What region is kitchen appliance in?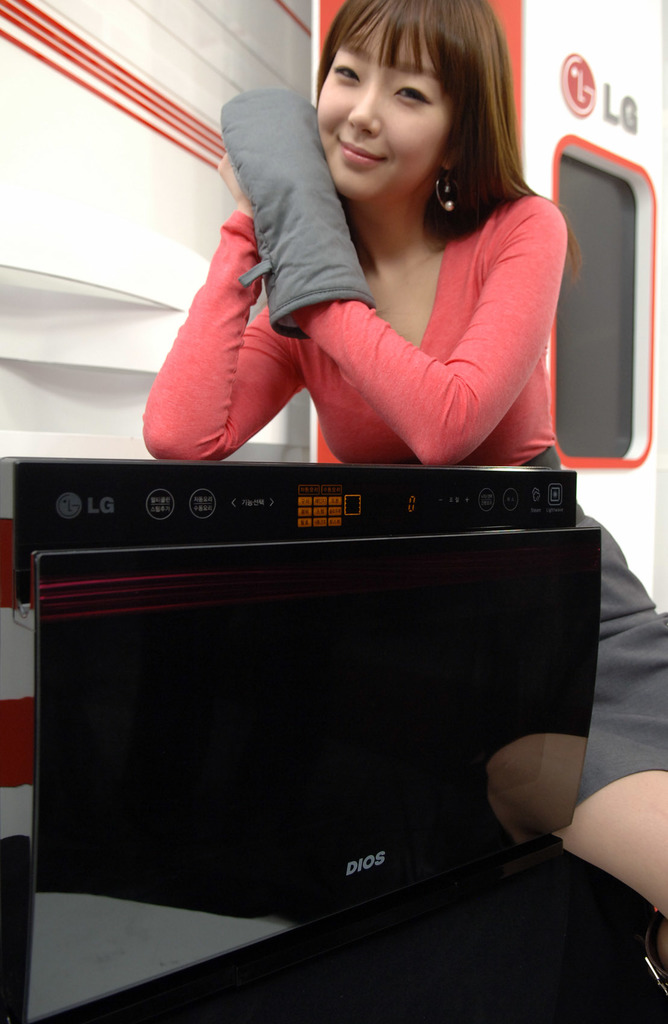
bbox(0, 466, 607, 932).
